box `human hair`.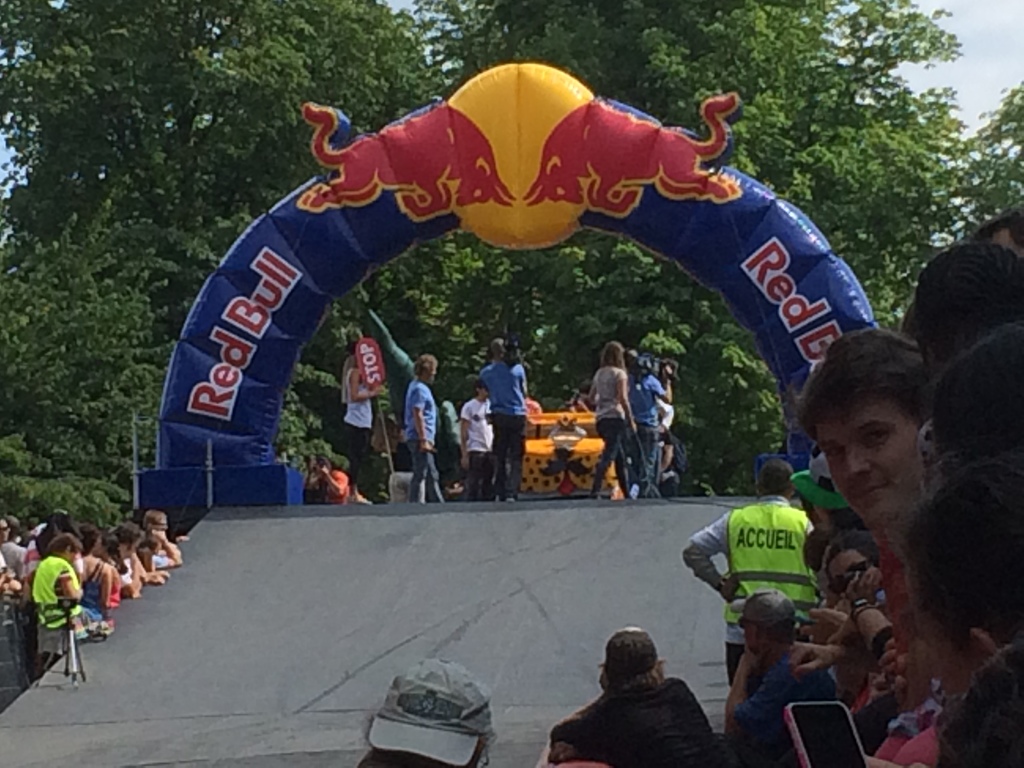
detection(828, 519, 875, 579).
